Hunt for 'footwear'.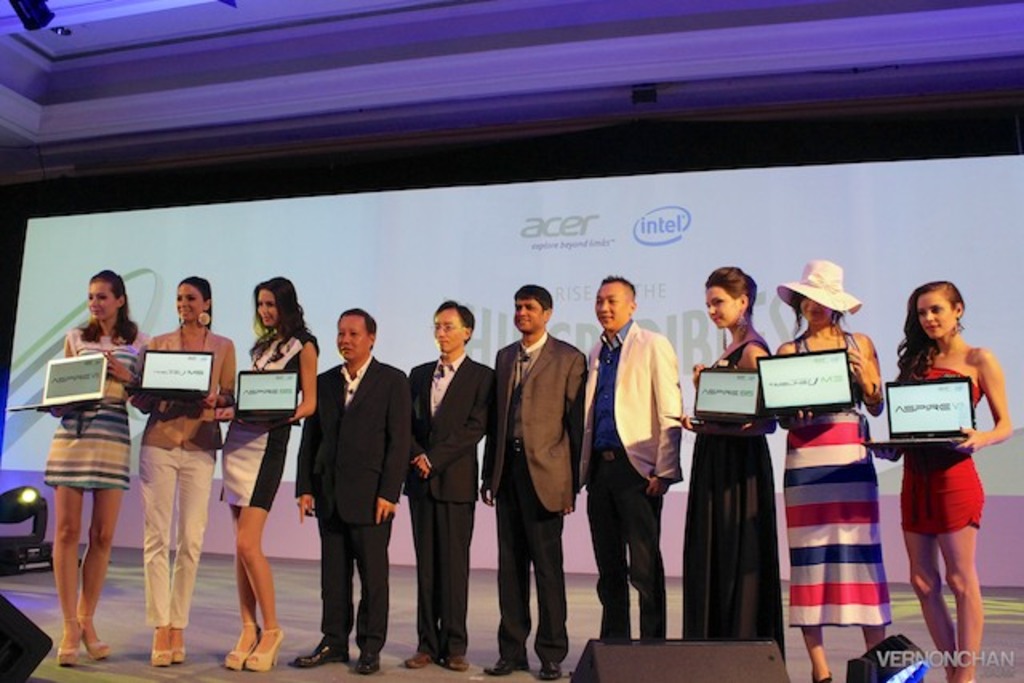
Hunted down at 227:627:264:667.
